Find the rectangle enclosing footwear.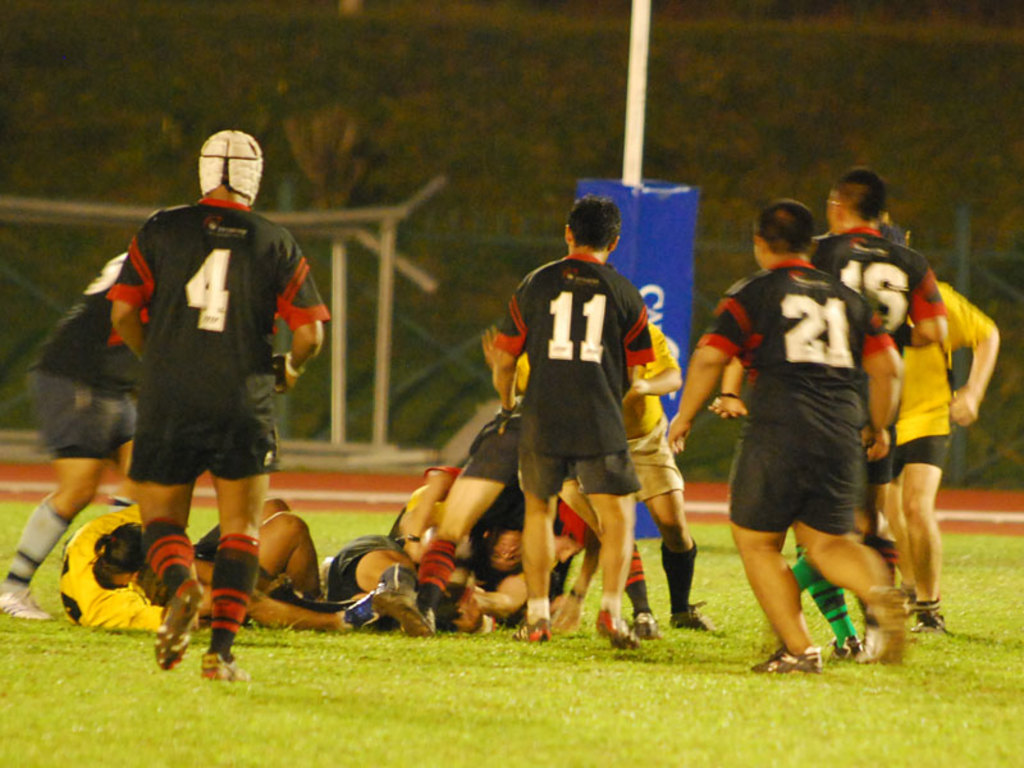
(x1=631, y1=608, x2=654, y2=636).
